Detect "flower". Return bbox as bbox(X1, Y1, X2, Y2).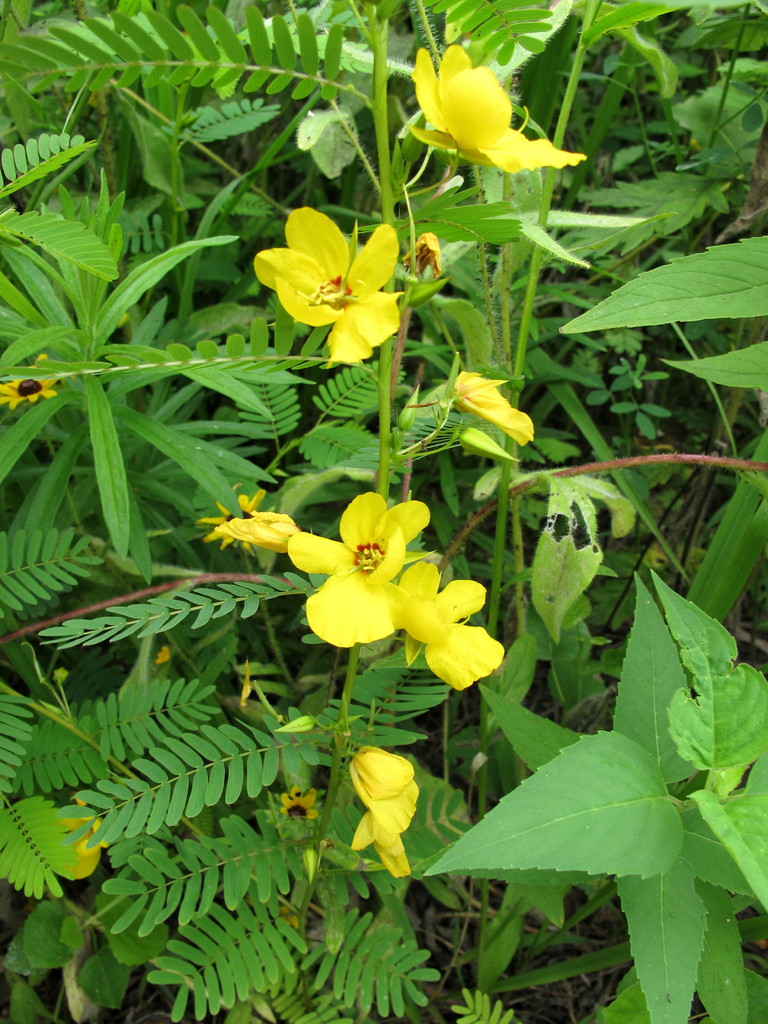
bbox(275, 780, 328, 835).
